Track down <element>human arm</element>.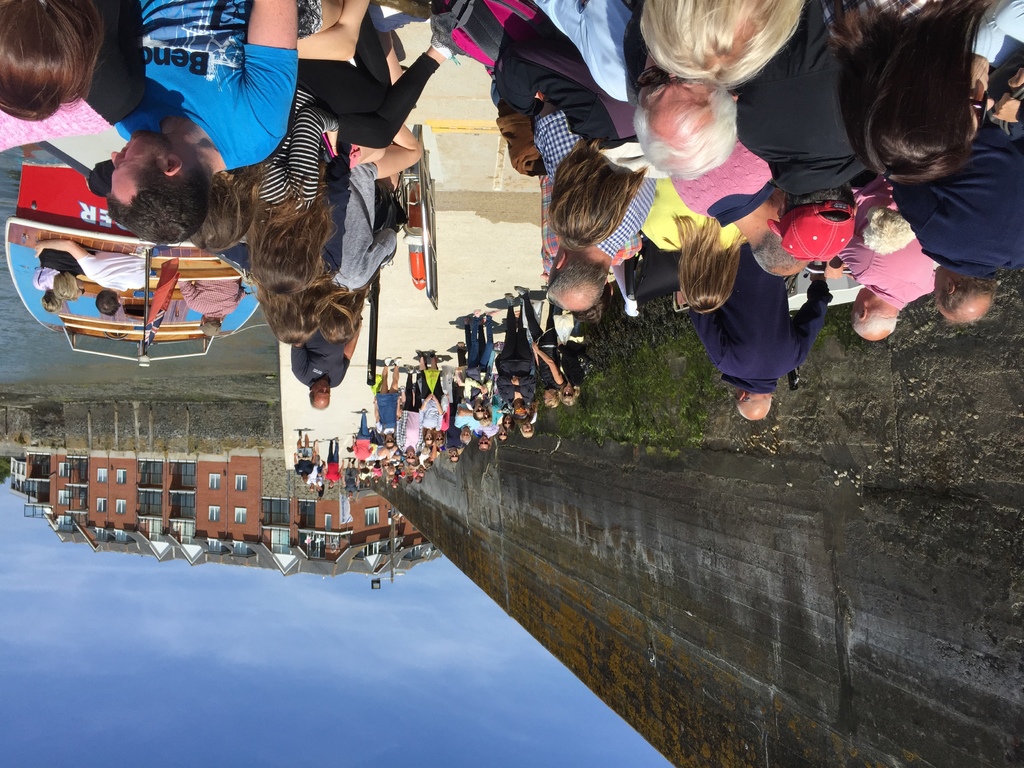
Tracked to box(357, 226, 396, 284).
